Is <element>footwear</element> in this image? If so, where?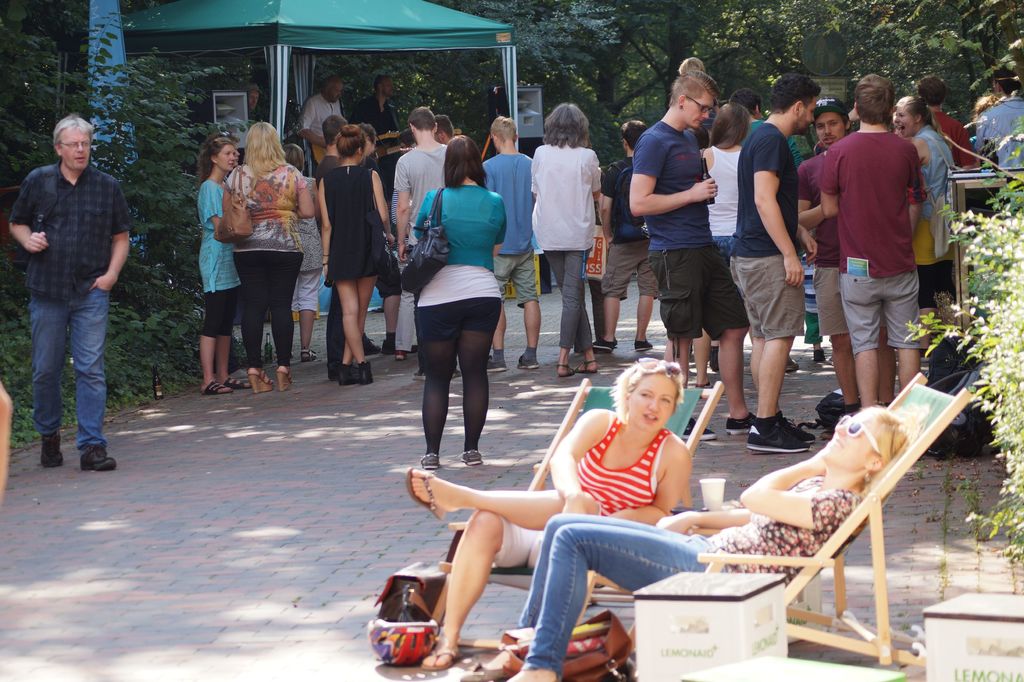
Yes, at <bbox>361, 334, 381, 356</bbox>.
